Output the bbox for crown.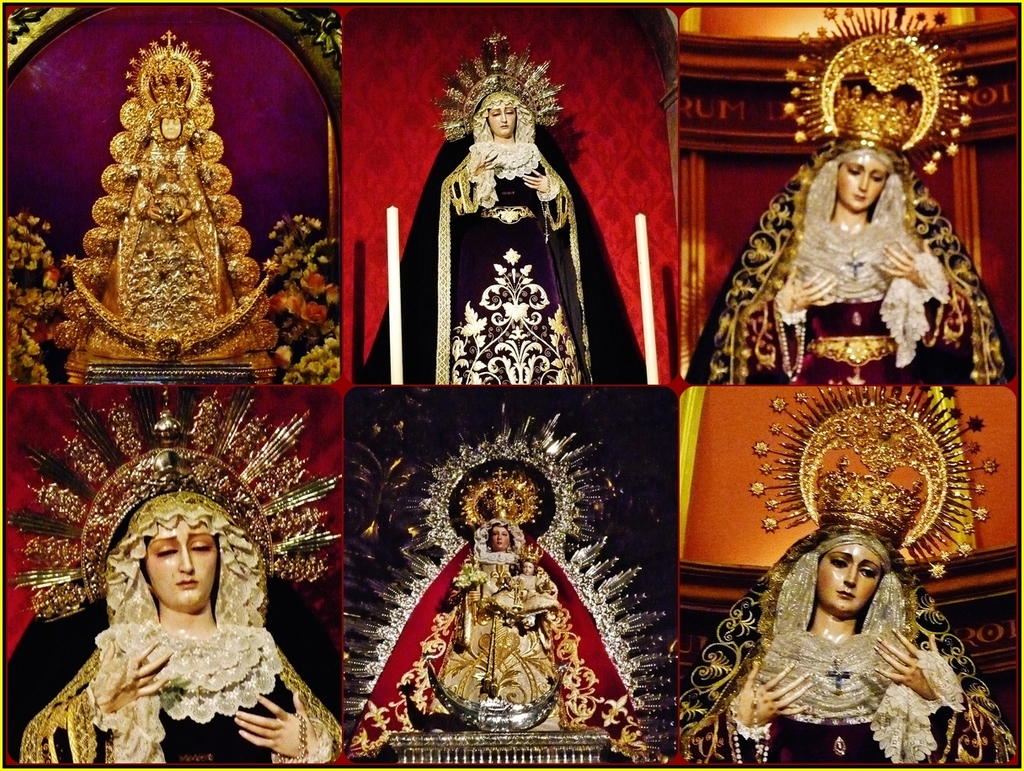
781 4 980 178.
